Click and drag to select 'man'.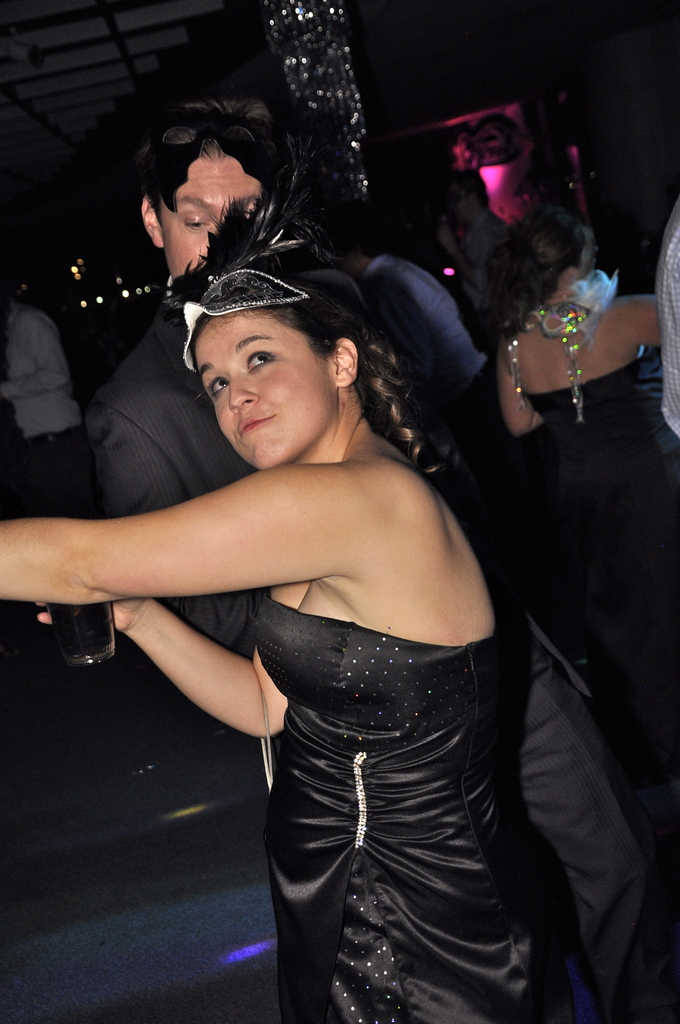
Selection: 82,97,645,1023.
